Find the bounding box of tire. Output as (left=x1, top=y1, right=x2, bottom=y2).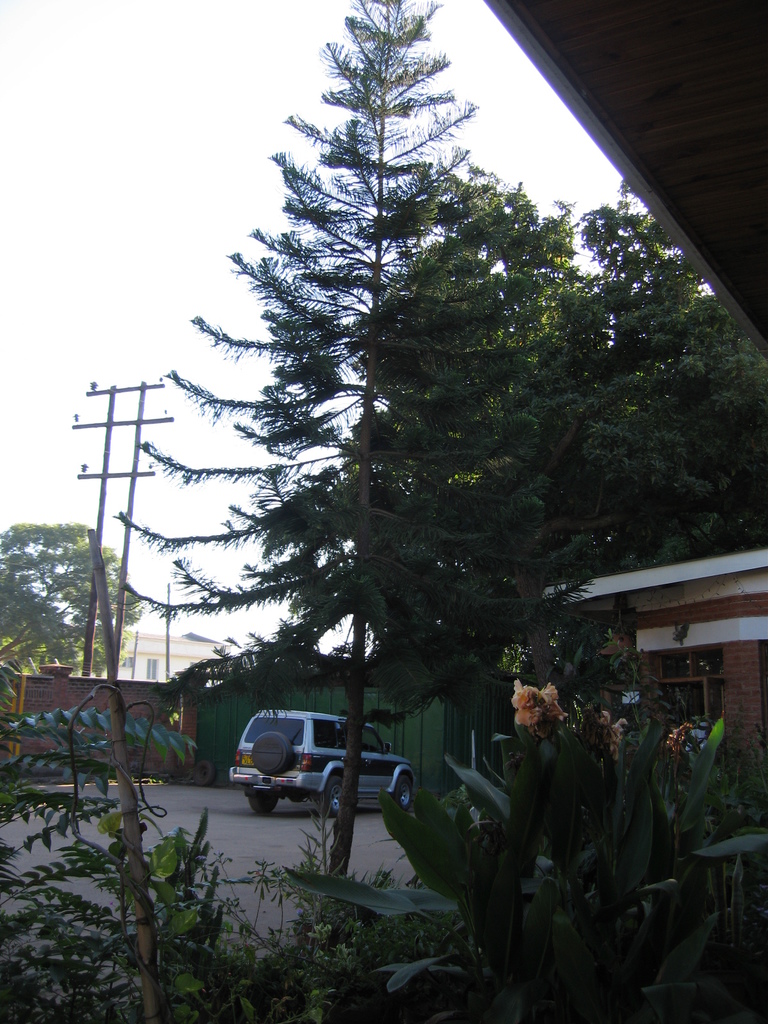
(left=388, top=767, right=415, bottom=827).
